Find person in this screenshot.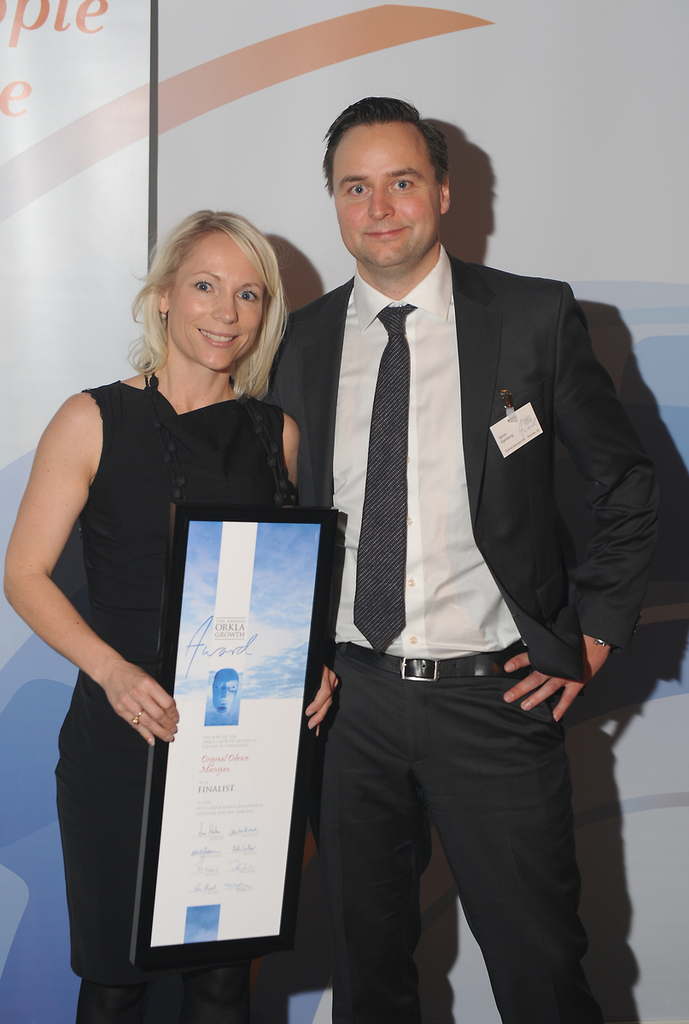
The bounding box for person is (x1=266, y1=102, x2=677, y2=1023).
